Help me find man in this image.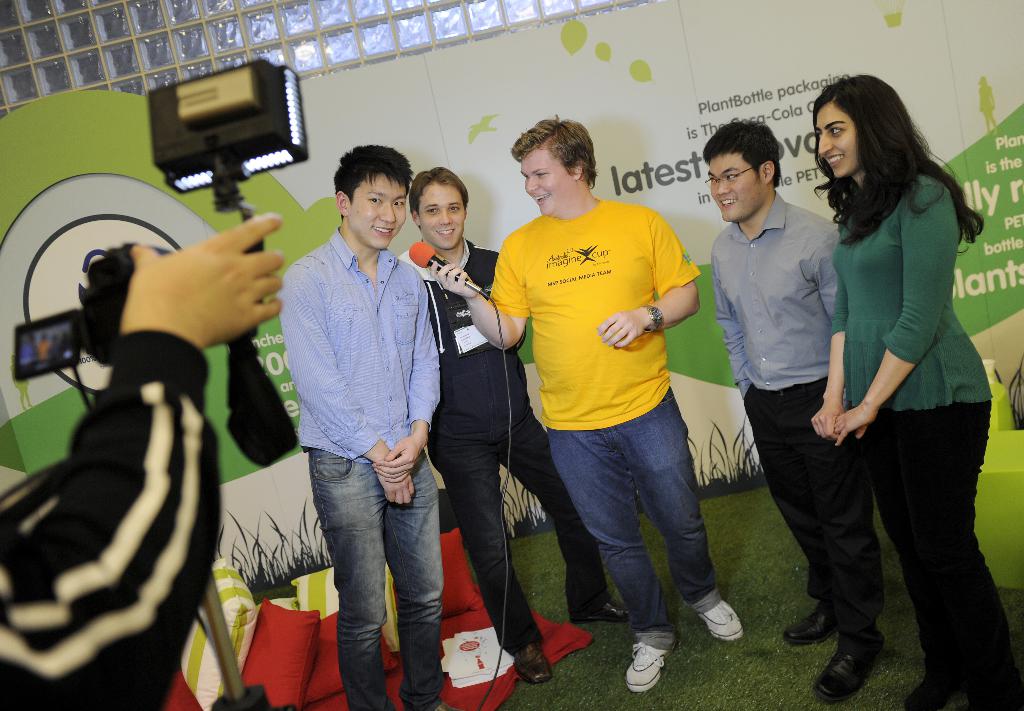
Found it: bbox=[392, 172, 624, 678].
